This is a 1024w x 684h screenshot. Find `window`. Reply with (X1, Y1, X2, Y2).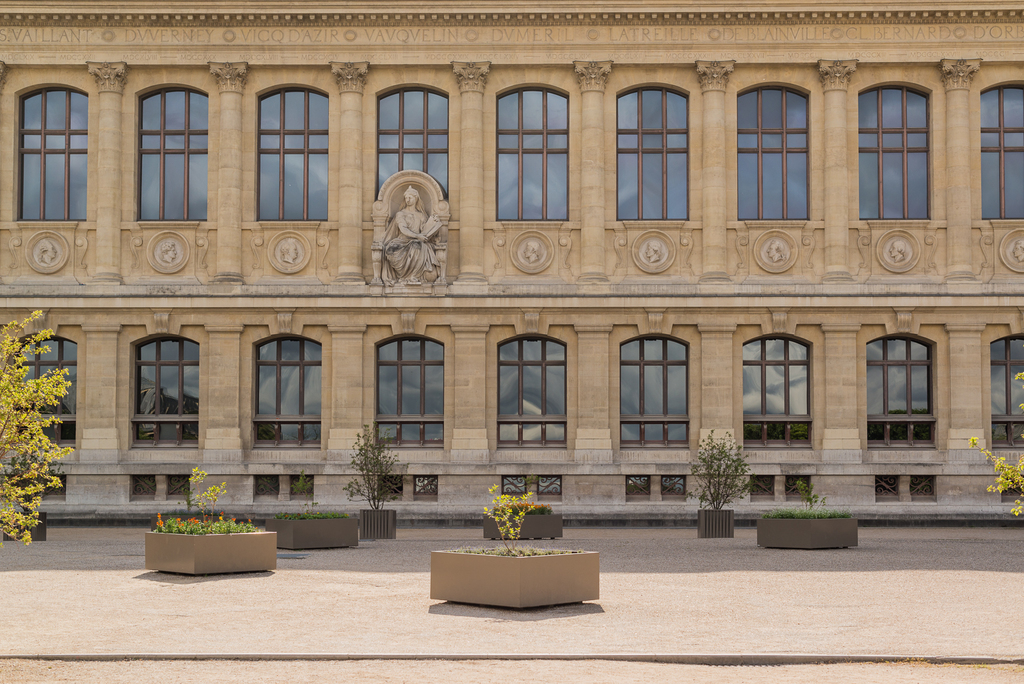
(984, 325, 1023, 457).
